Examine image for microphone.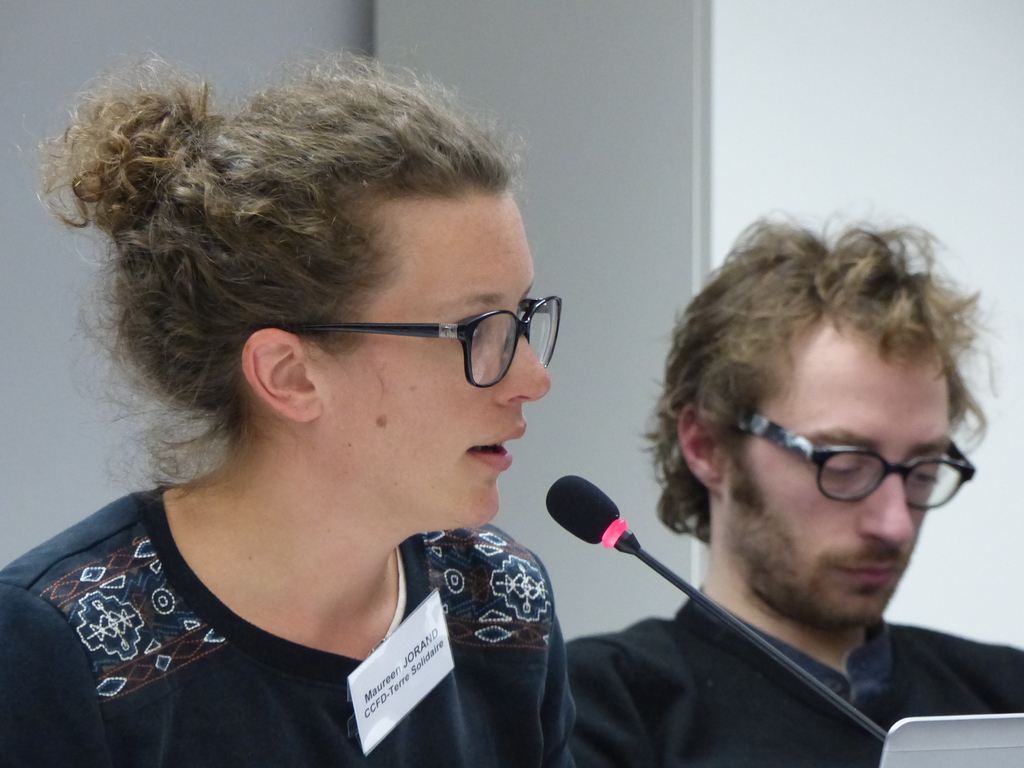
Examination result: [left=541, top=474, right=628, bottom=546].
